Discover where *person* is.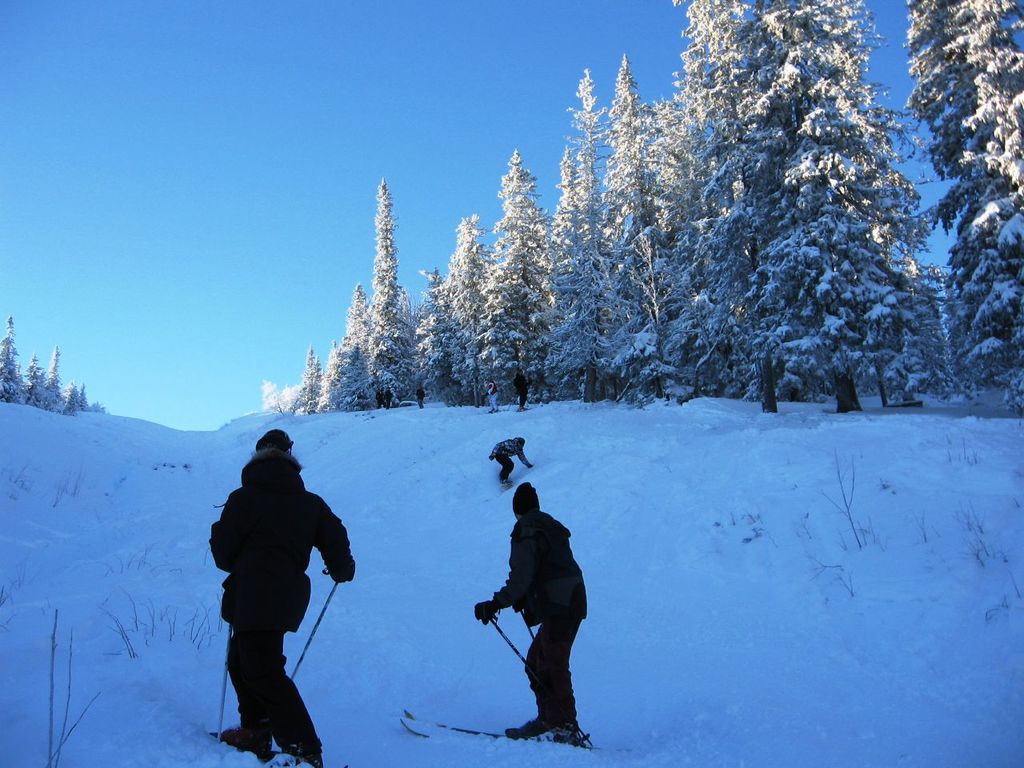
Discovered at 487/379/498/411.
